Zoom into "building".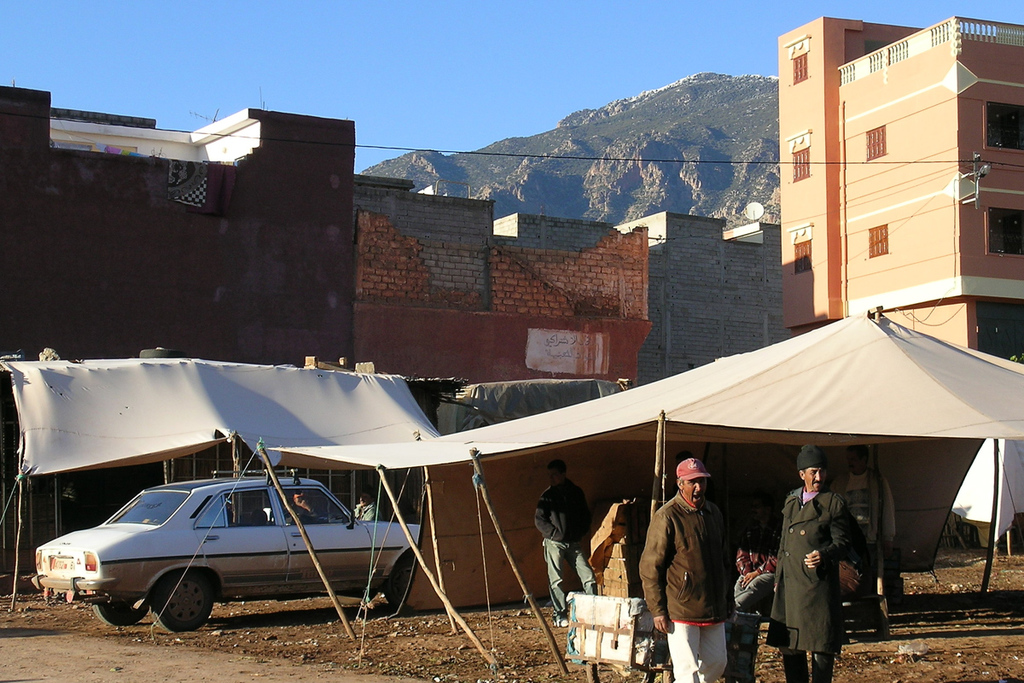
Zoom target: {"left": 615, "top": 212, "right": 783, "bottom": 385}.
